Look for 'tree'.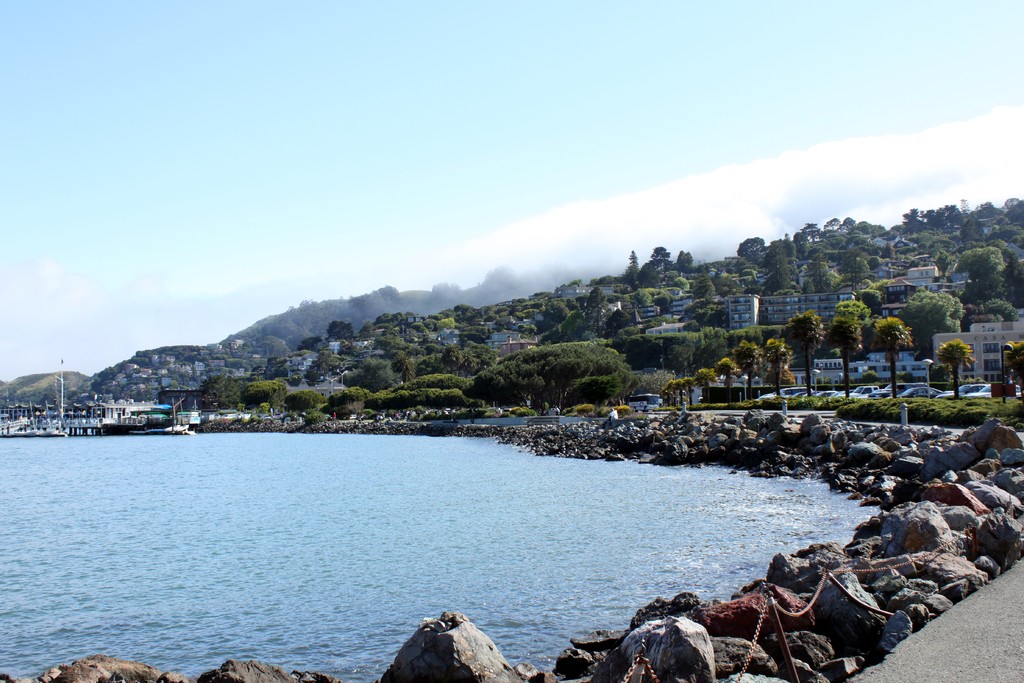
Found: detection(675, 381, 684, 410).
